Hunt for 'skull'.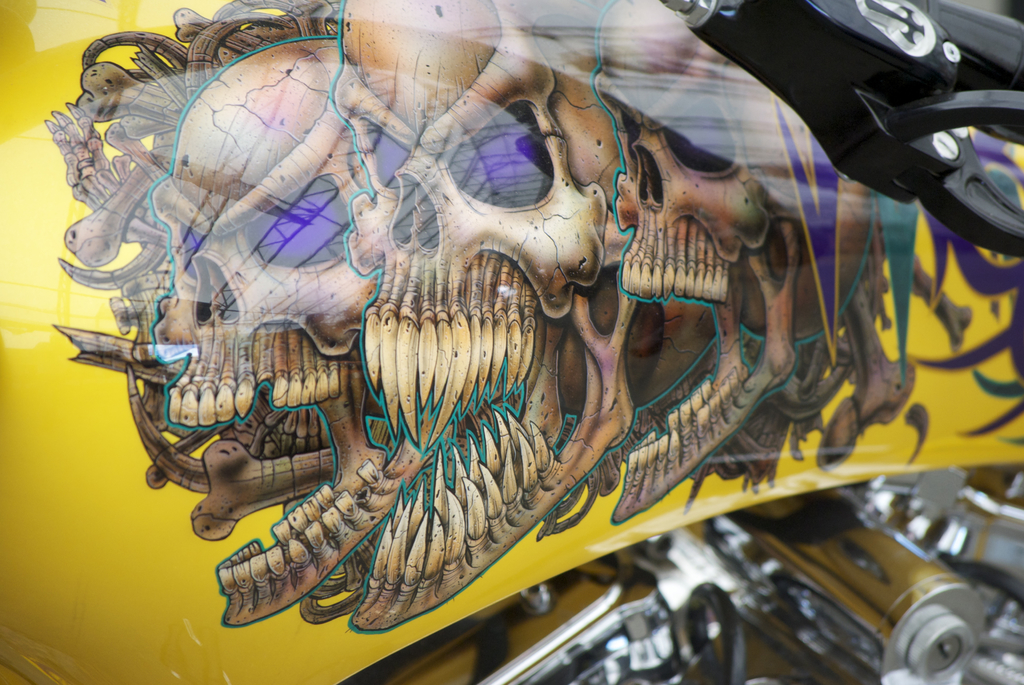
Hunted down at locate(612, 0, 876, 522).
